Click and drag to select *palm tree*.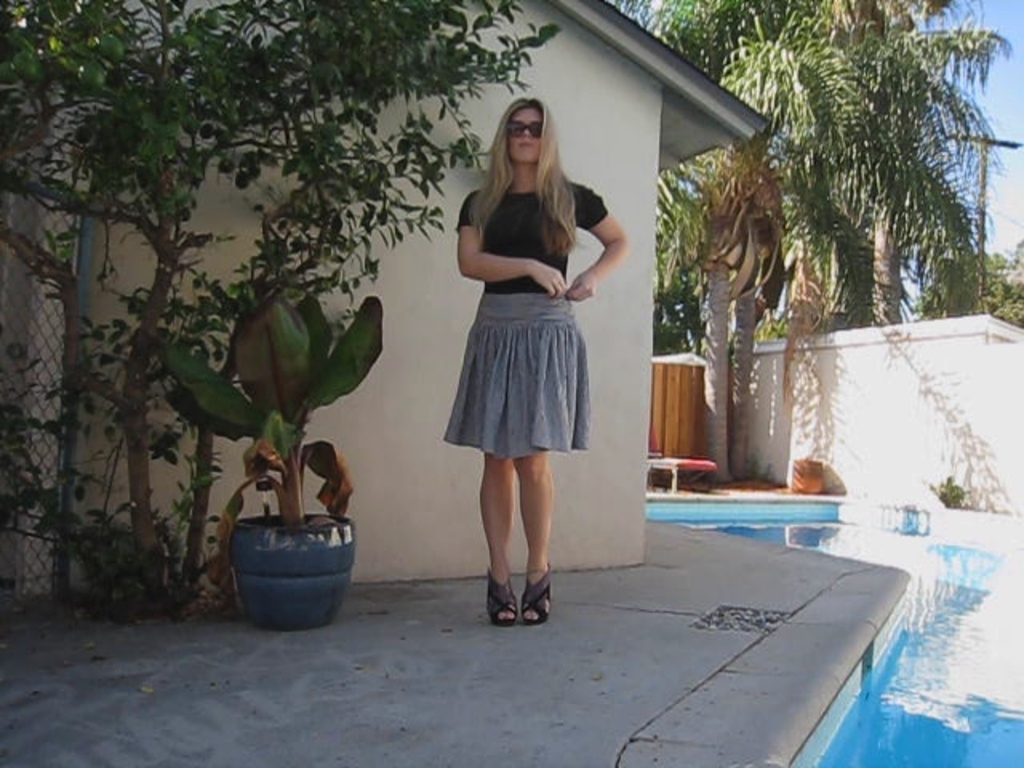
Selection: 646:0:1010:482.
